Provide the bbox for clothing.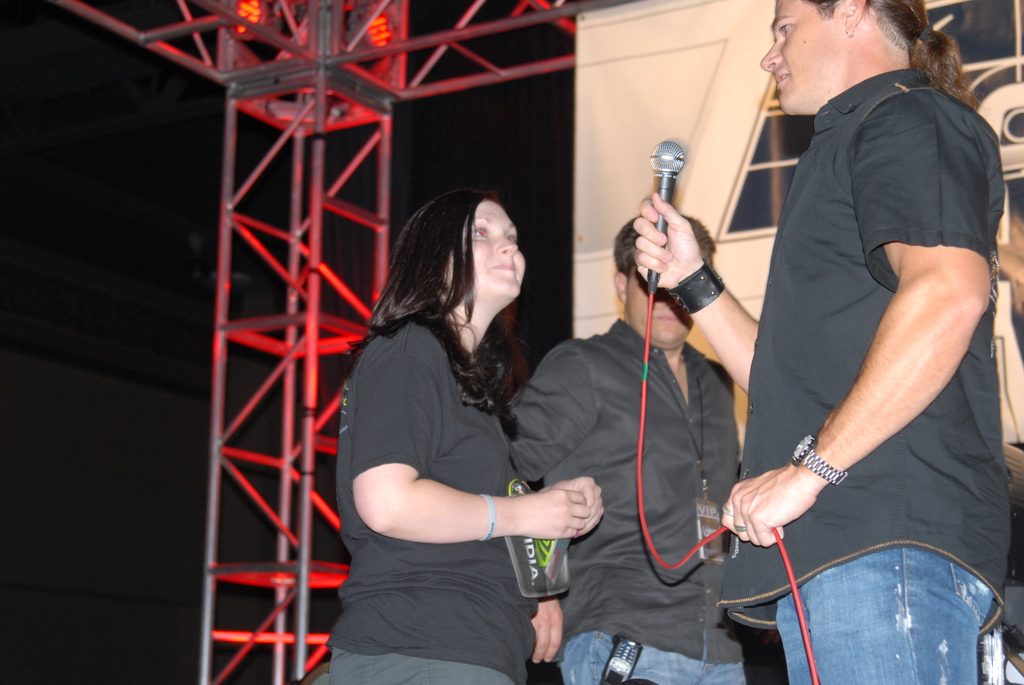
bbox=[348, 251, 593, 661].
